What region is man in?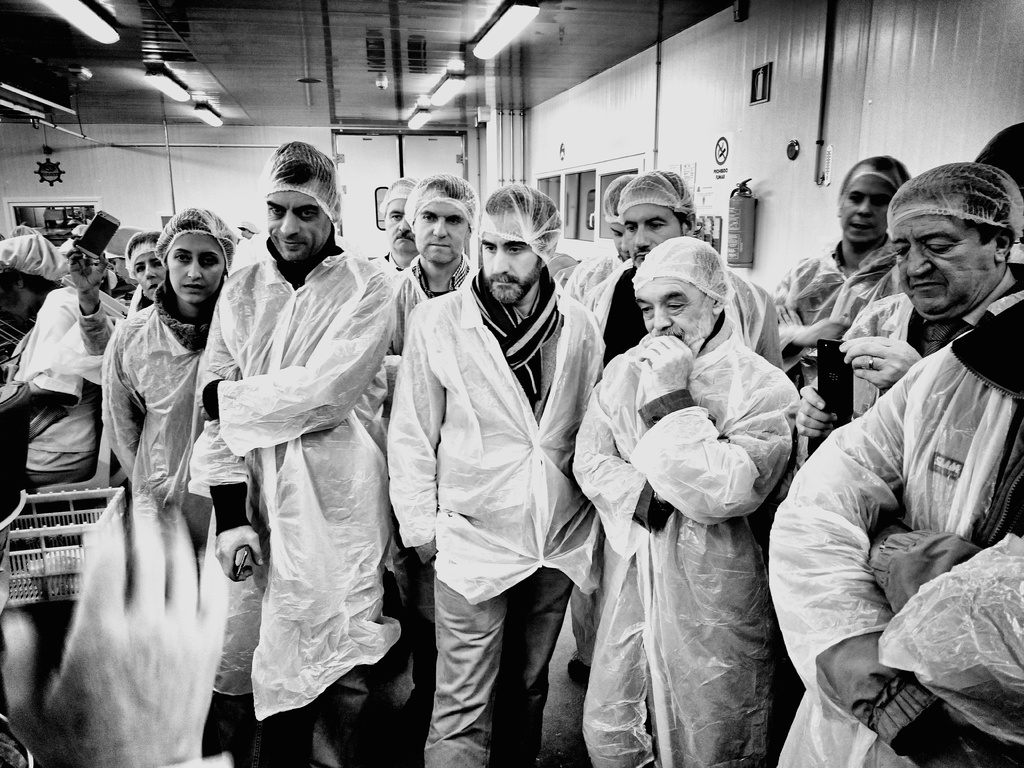
l=582, t=167, r=774, b=364.
